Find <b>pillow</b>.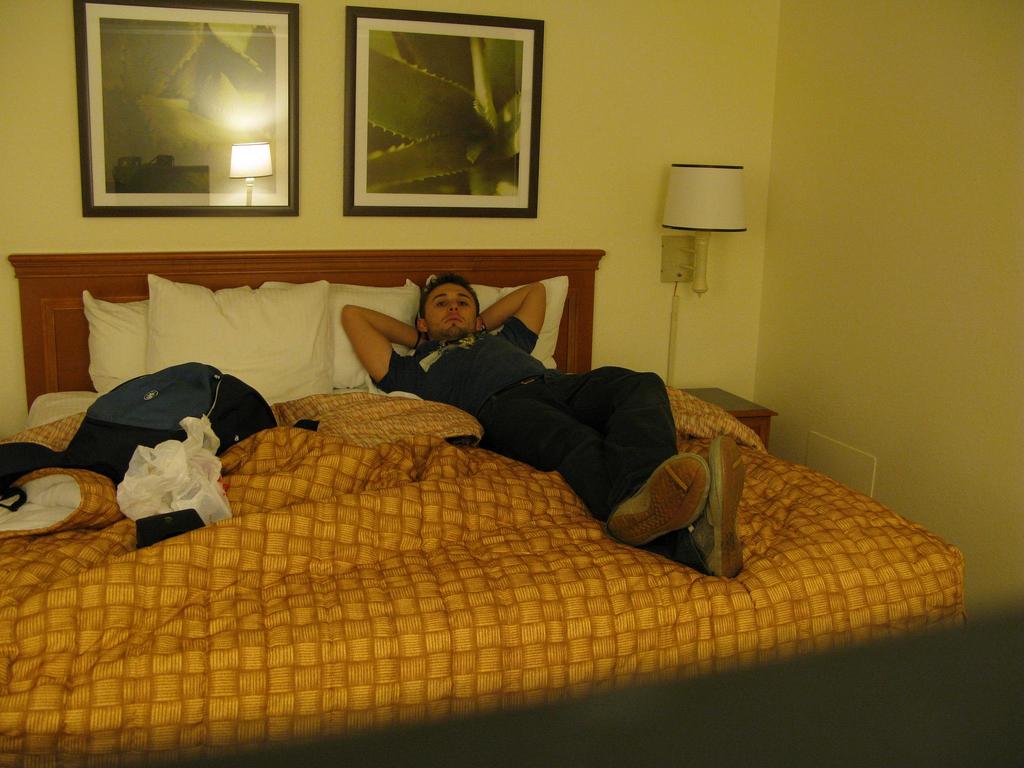
(264, 280, 432, 393).
